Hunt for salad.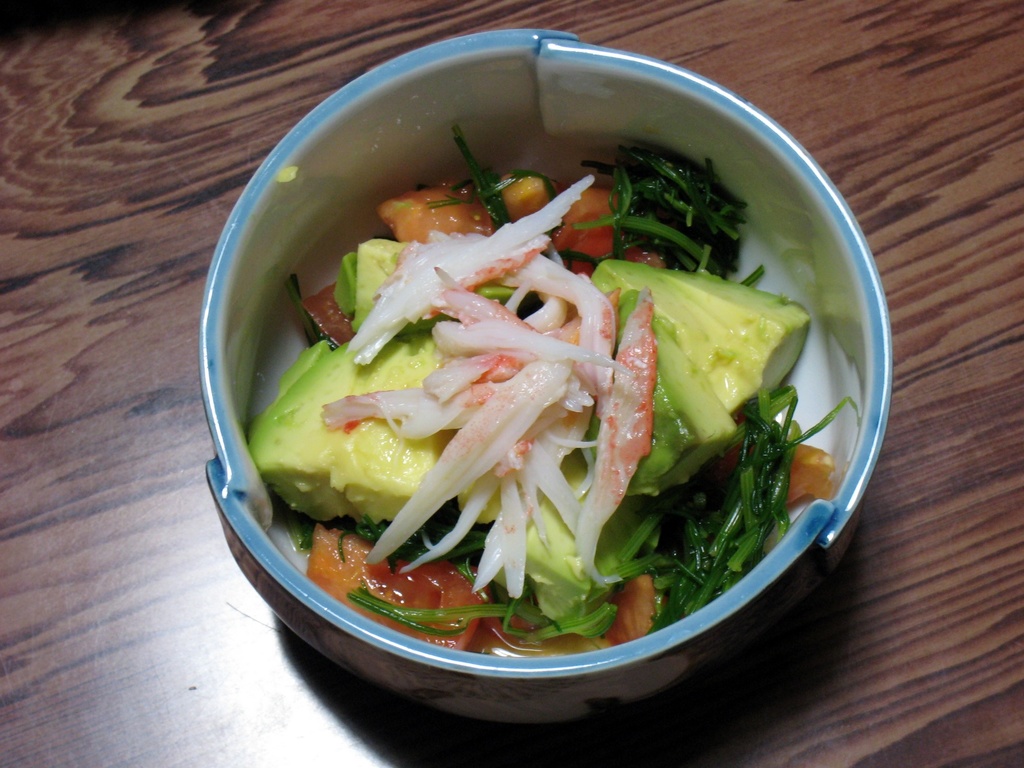
Hunted down at locate(244, 124, 839, 678).
